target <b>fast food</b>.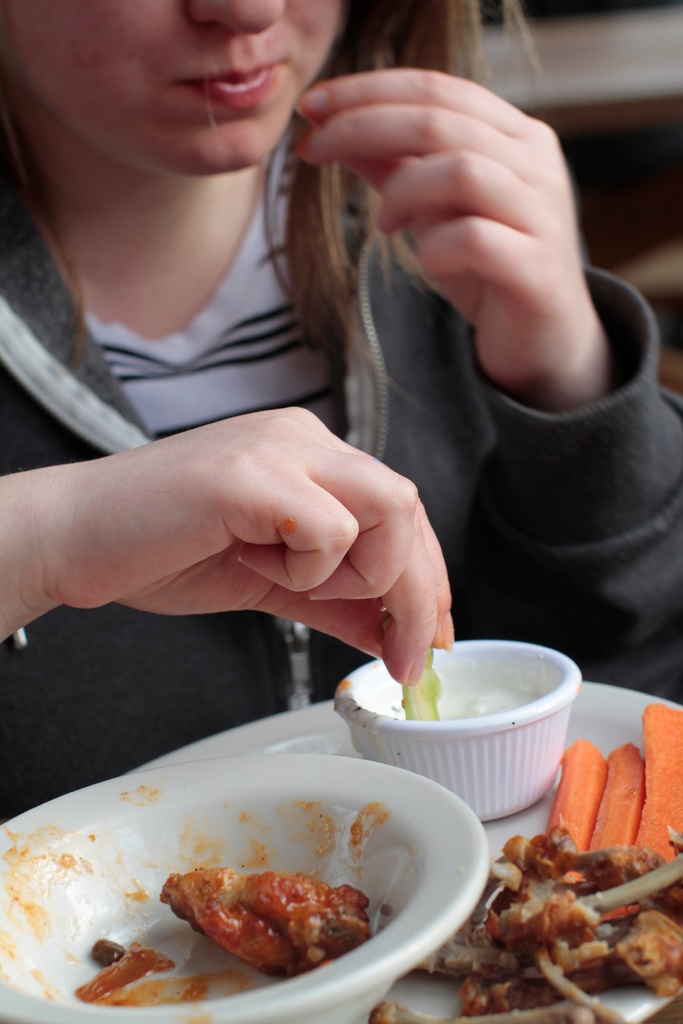
Target region: x1=446, y1=791, x2=668, y2=1014.
